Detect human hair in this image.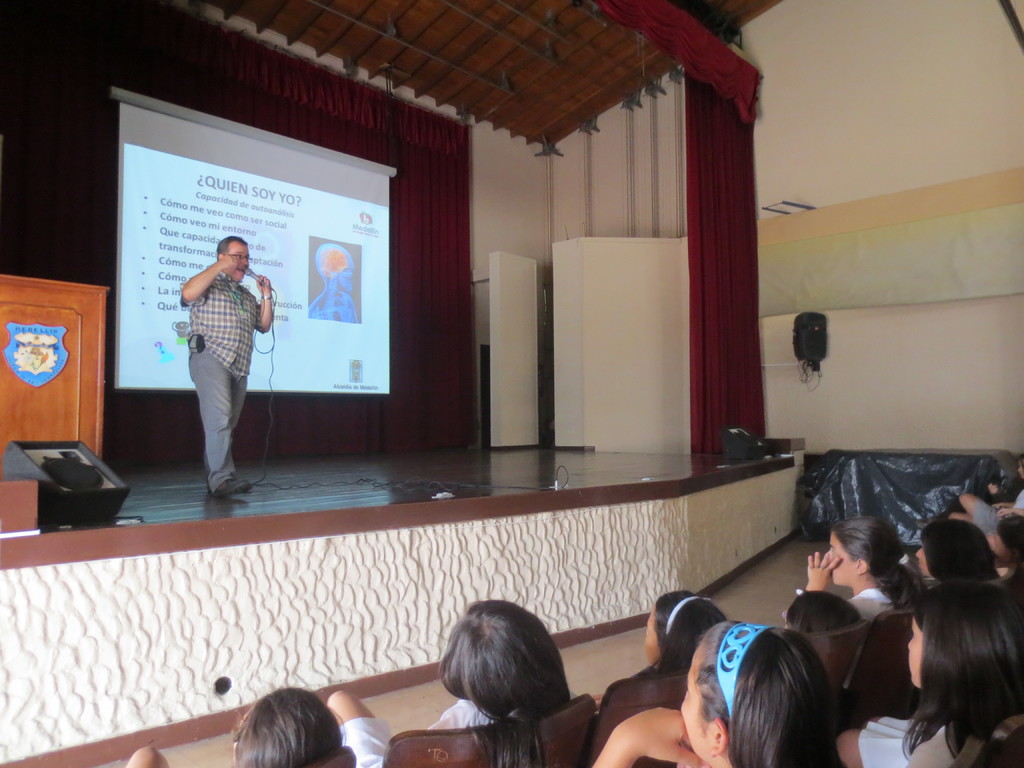
Detection: box(438, 598, 573, 767).
